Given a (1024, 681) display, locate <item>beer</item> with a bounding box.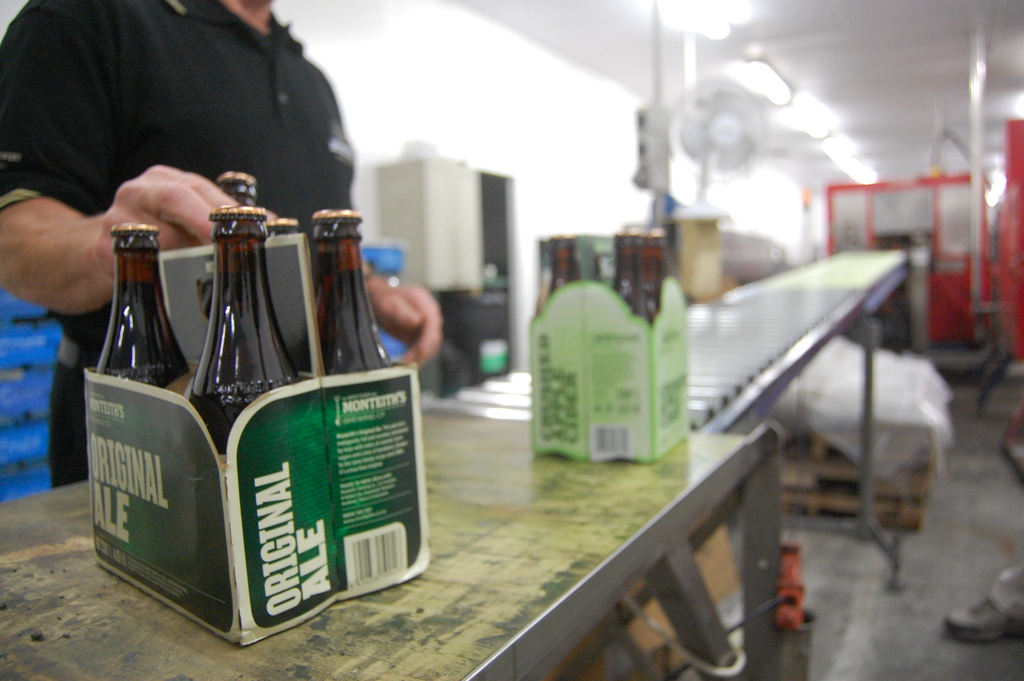
Located: box=[190, 175, 260, 316].
